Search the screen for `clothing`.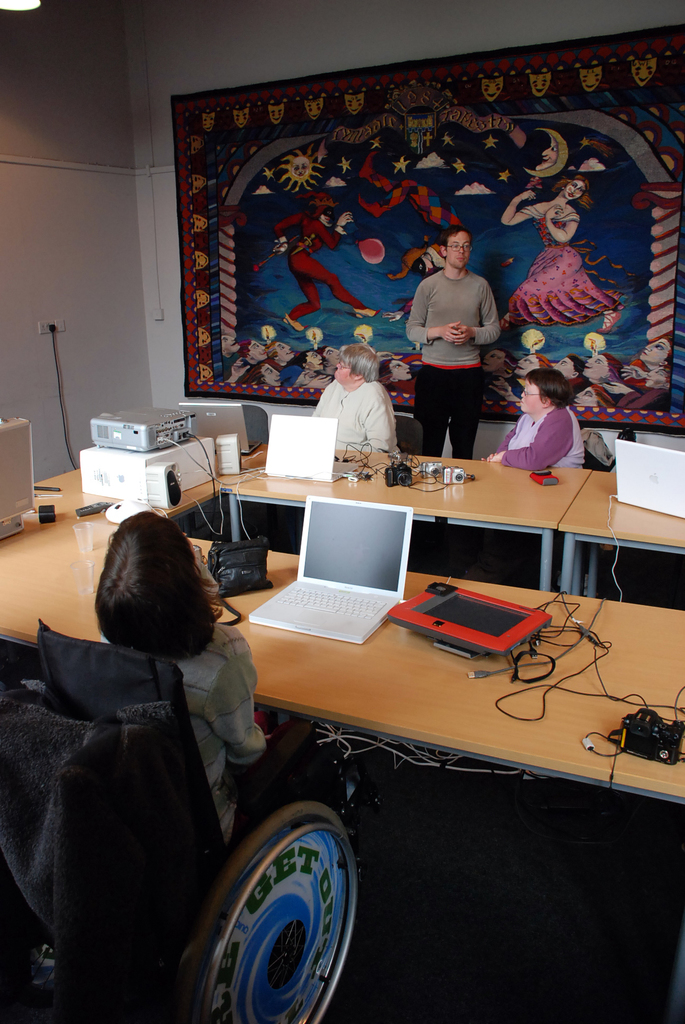
Found at 106/638/271/850.
